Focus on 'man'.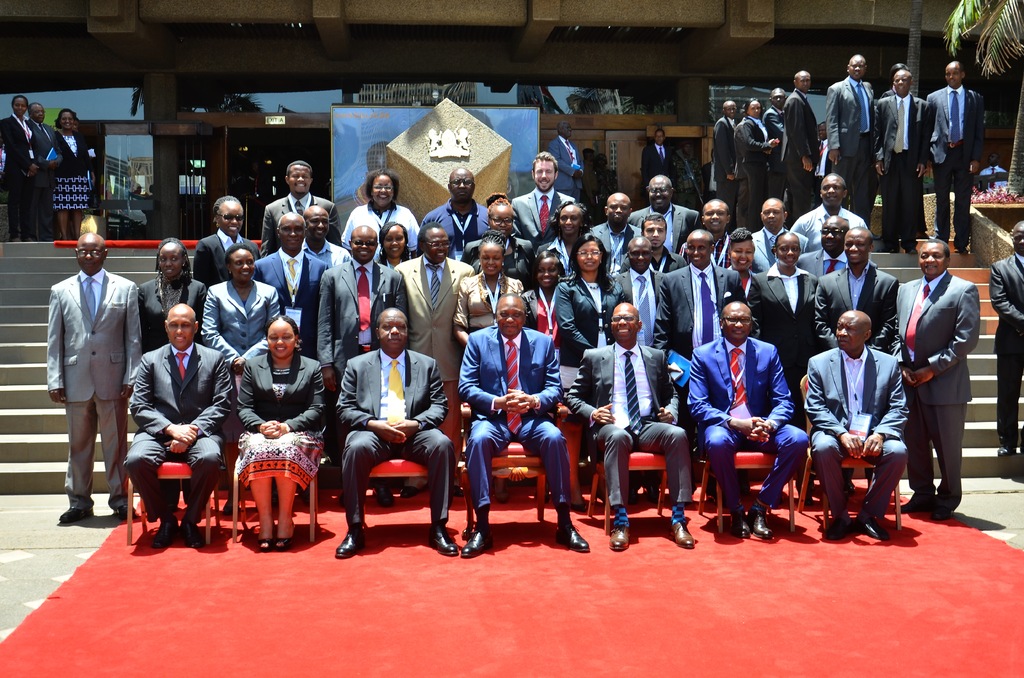
Focused at box=[312, 230, 421, 392].
